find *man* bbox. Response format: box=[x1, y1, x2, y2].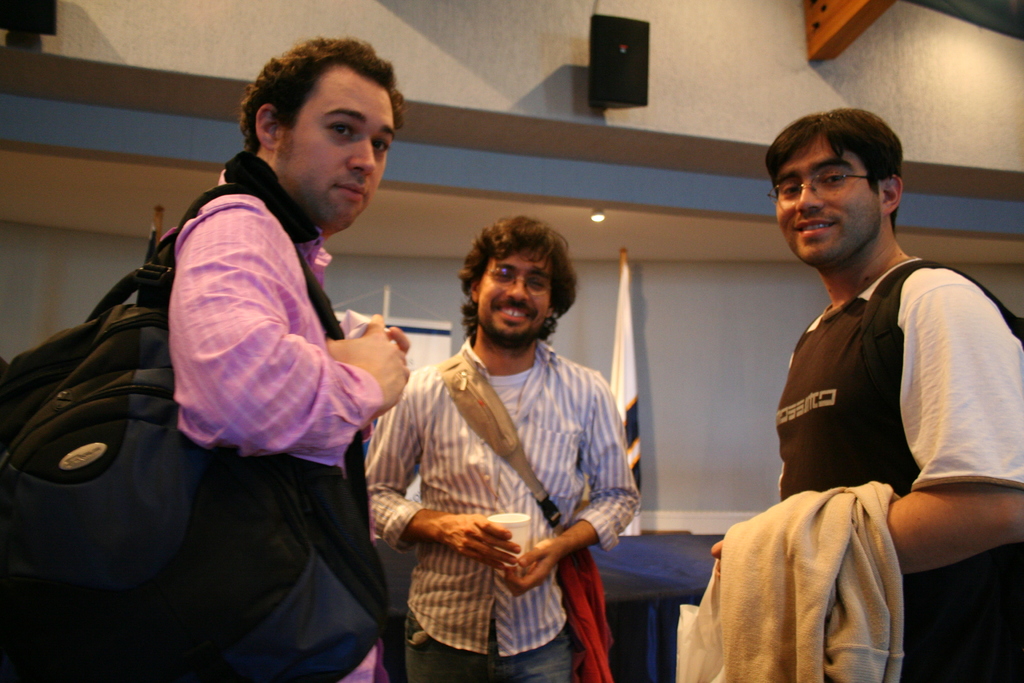
box=[333, 218, 643, 666].
